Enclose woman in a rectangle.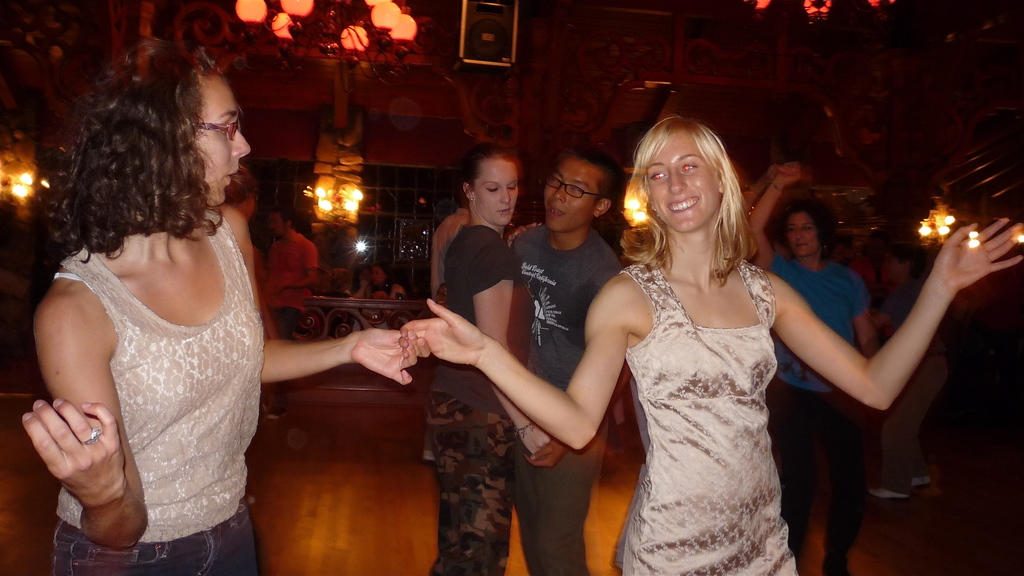
bbox(426, 145, 552, 575).
